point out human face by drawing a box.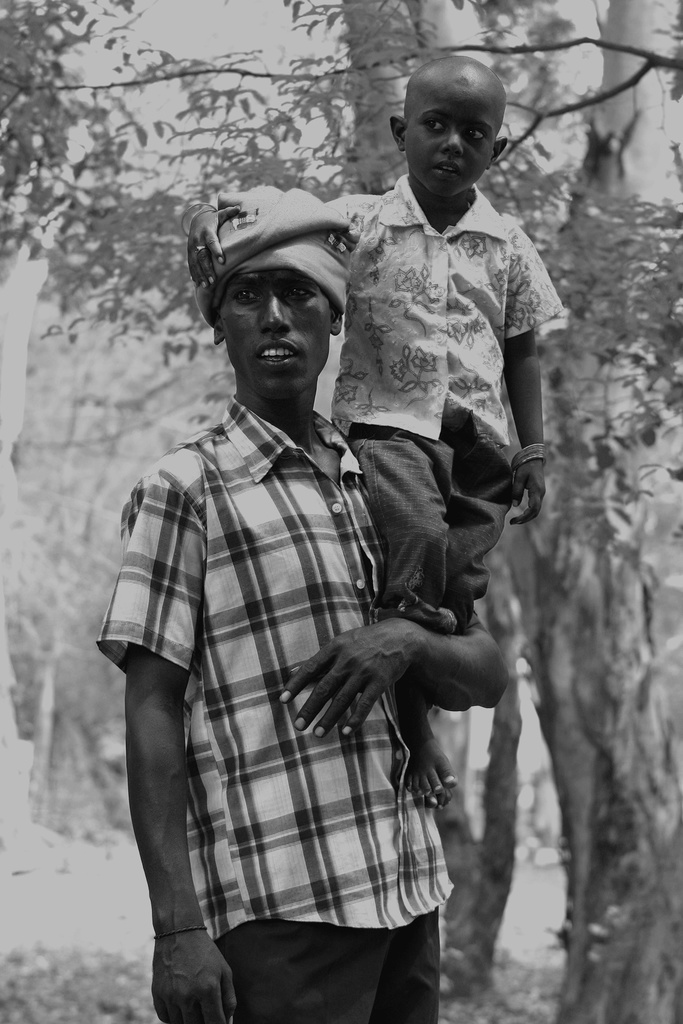
(left=223, top=266, right=326, bottom=412).
